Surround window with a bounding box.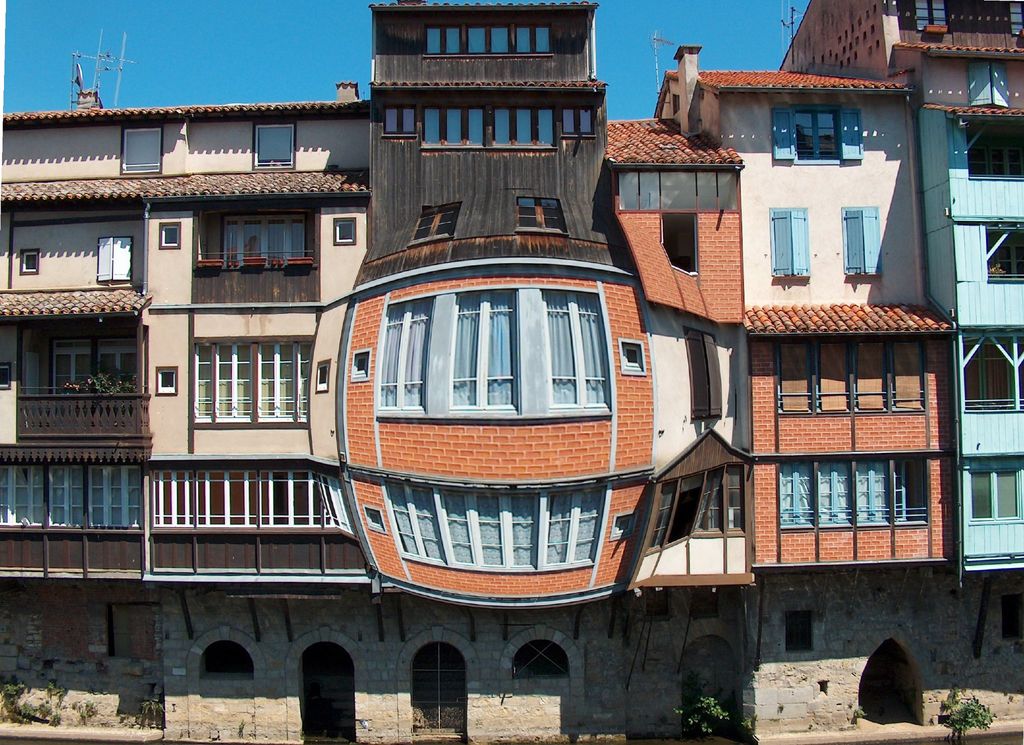
detection(448, 291, 522, 413).
